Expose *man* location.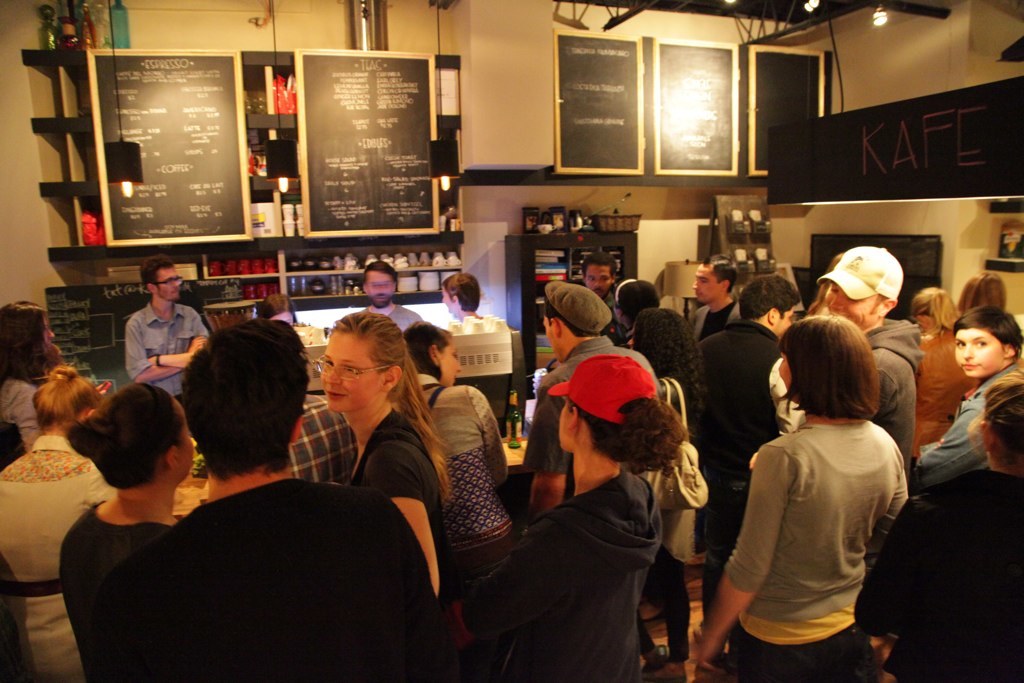
Exposed at x1=361, y1=262, x2=427, y2=331.
